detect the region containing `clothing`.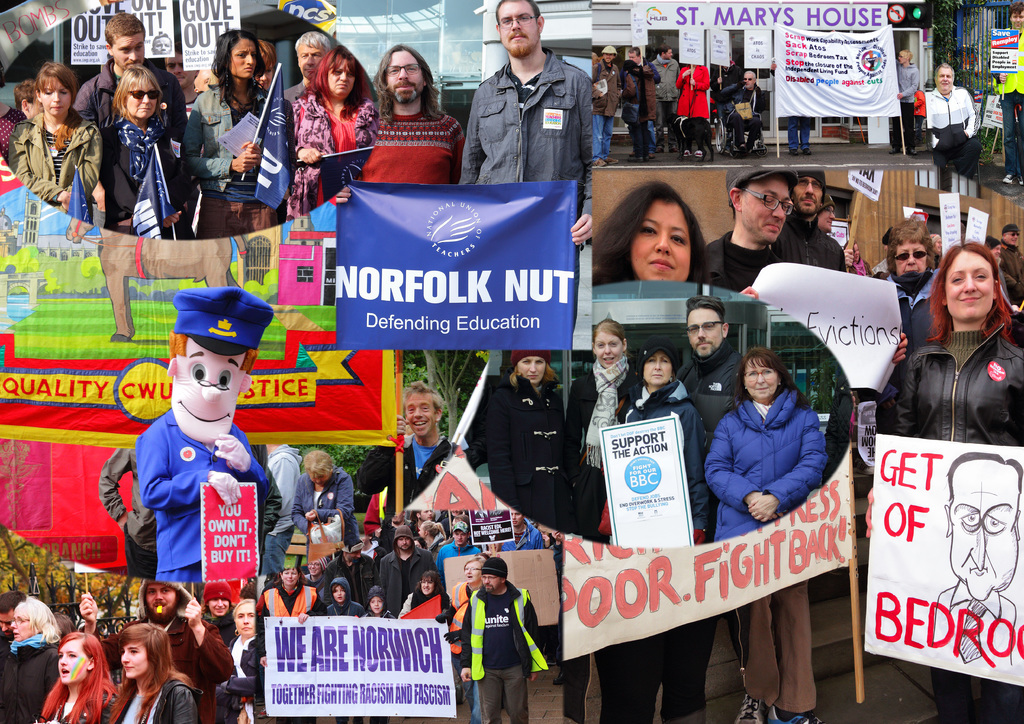
675:344:746:429.
